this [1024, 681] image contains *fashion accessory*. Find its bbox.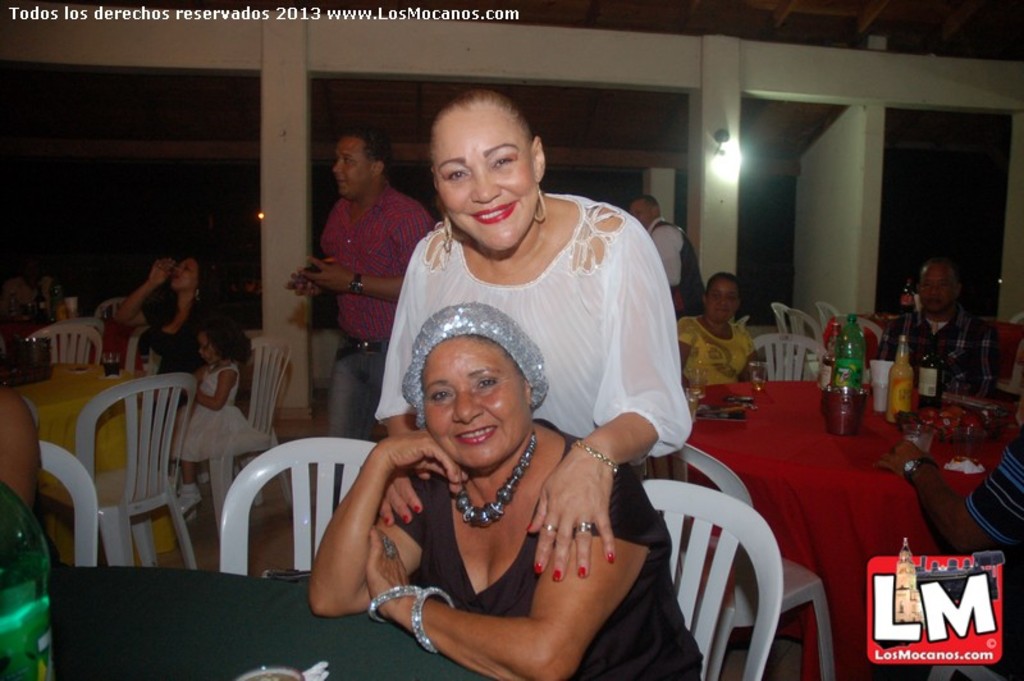
bbox=[530, 180, 548, 227].
